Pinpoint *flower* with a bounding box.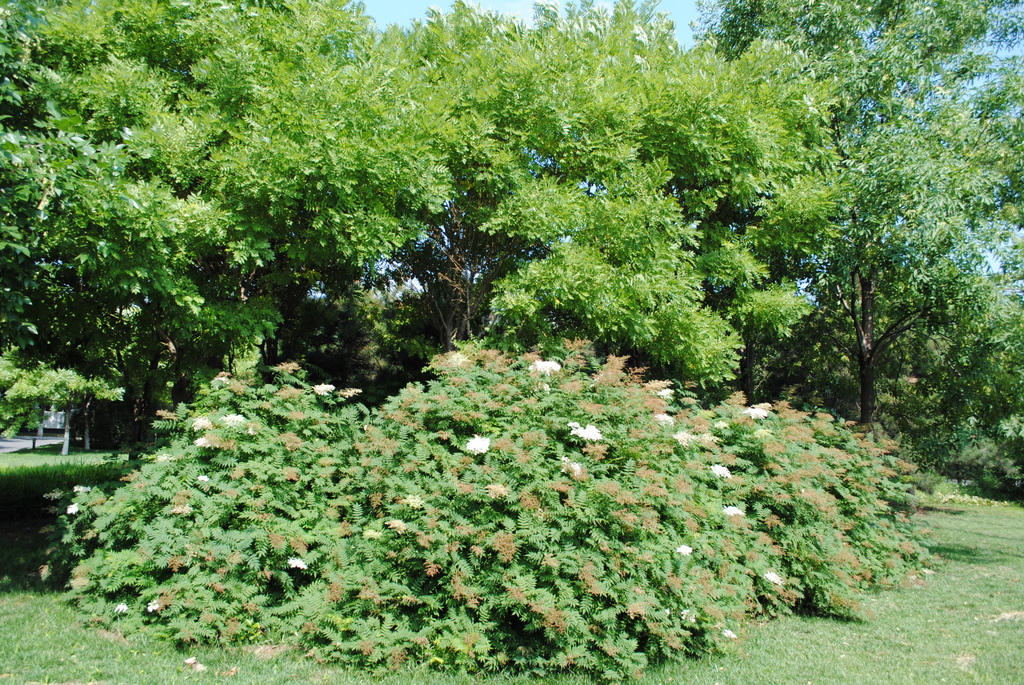
<region>678, 606, 696, 623</region>.
